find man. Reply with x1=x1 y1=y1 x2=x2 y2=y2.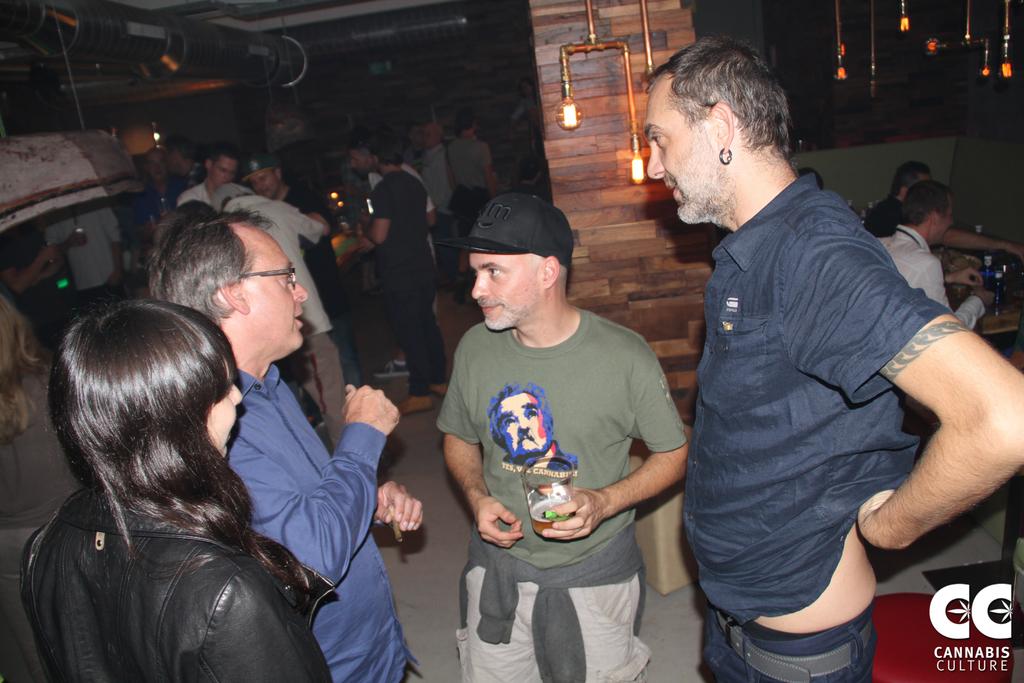
x1=248 y1=151 x2=351 y2=360.
